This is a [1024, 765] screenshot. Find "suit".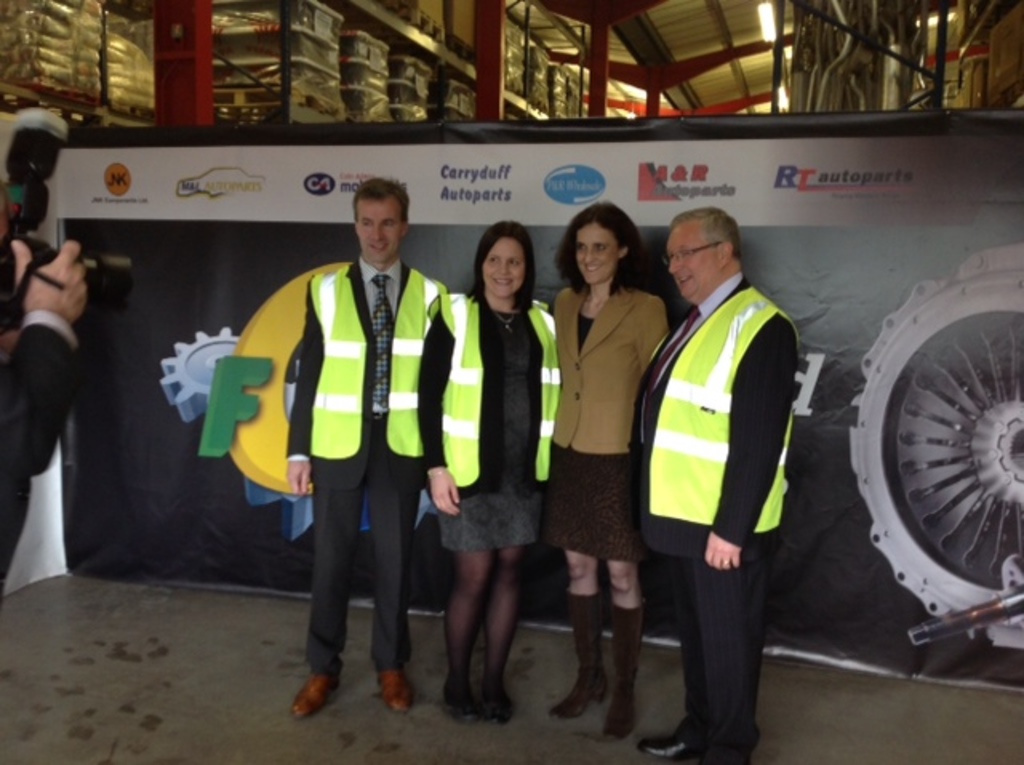
Bounding box: box=[546, 282, 667, 455].
